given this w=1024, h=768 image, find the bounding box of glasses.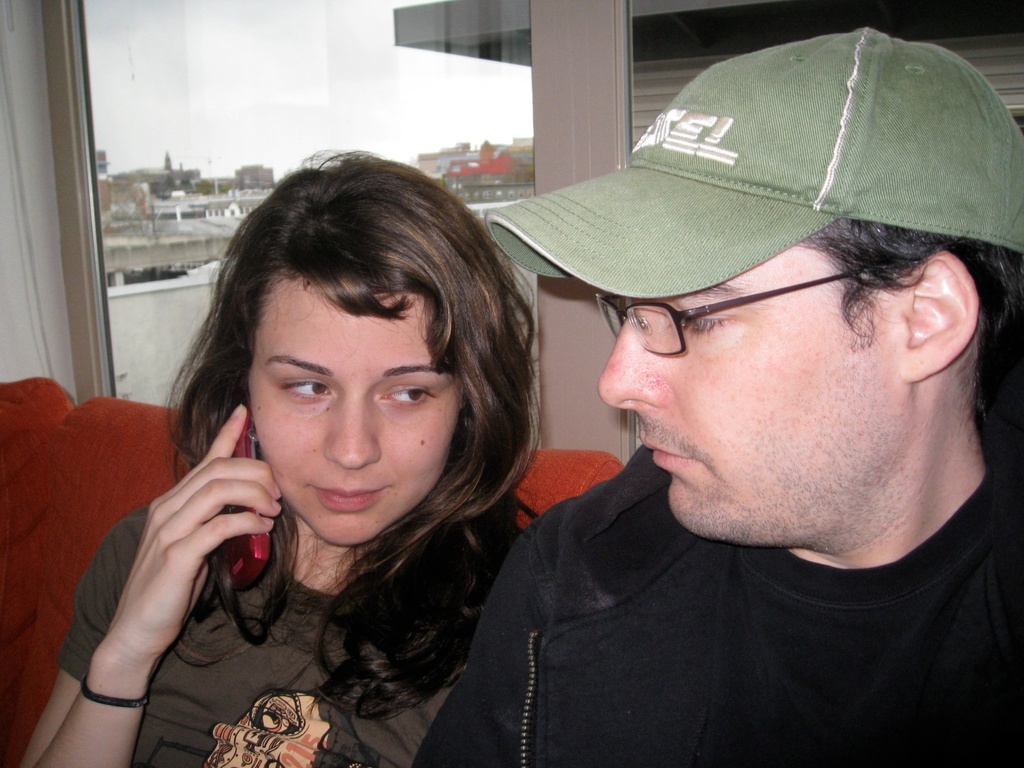
rect(594, 270, 868, 356).
